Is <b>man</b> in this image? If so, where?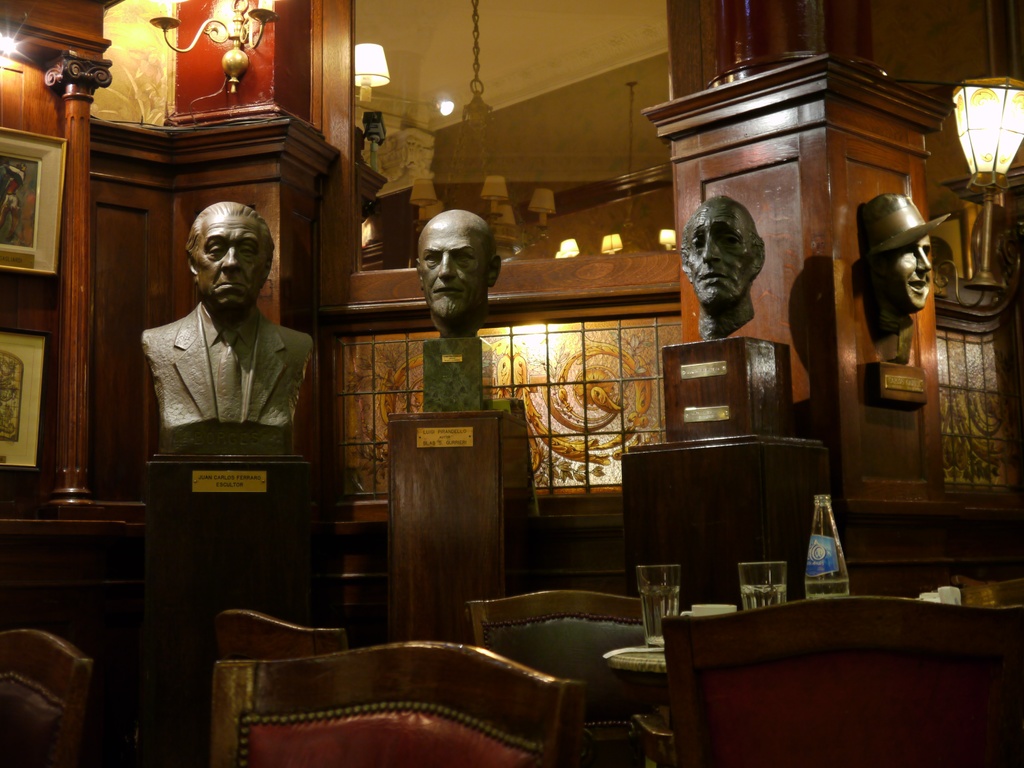
Yes, at <box>857,193,949,316</box>.
